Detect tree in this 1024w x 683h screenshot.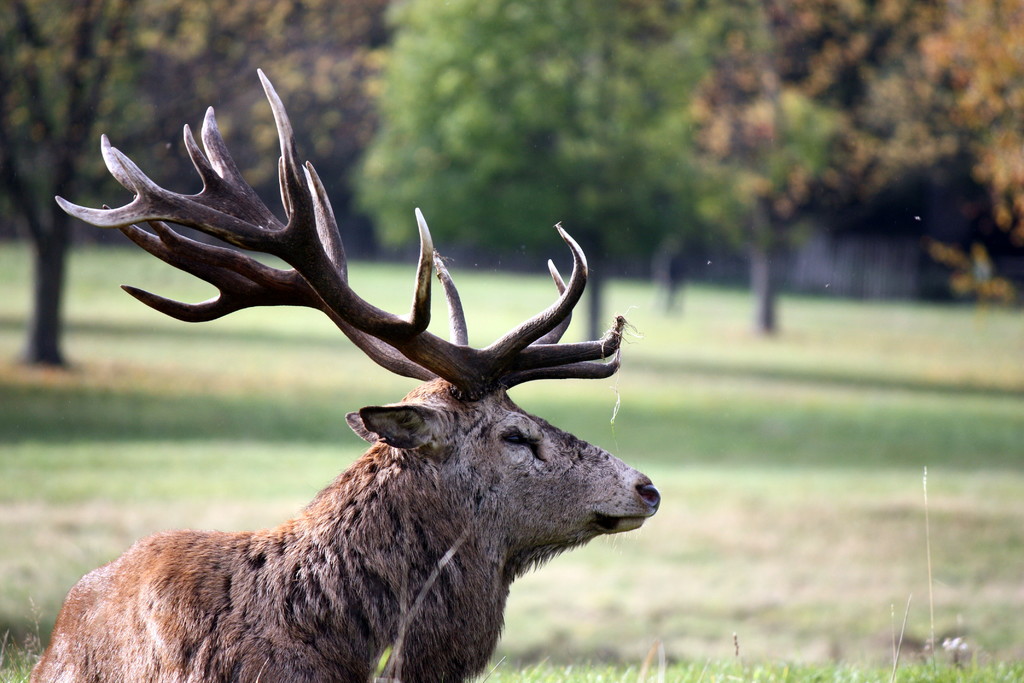
Detection: box=[0, 0, 353, 364].
